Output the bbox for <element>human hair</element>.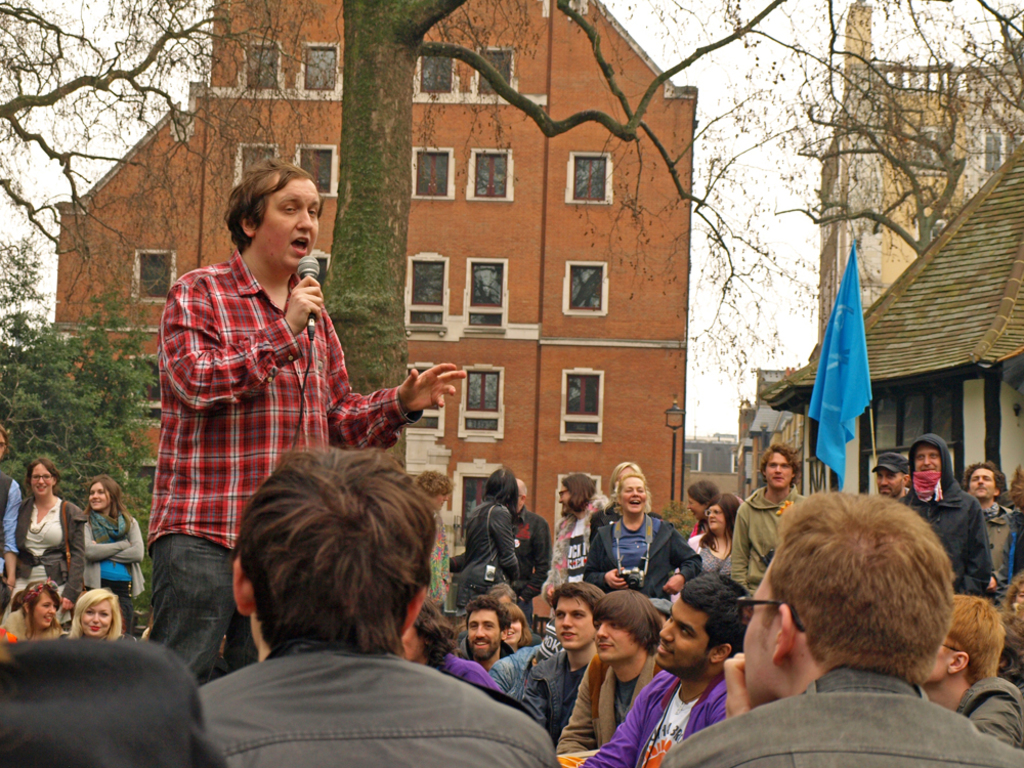
28, 458, 57, 480.
